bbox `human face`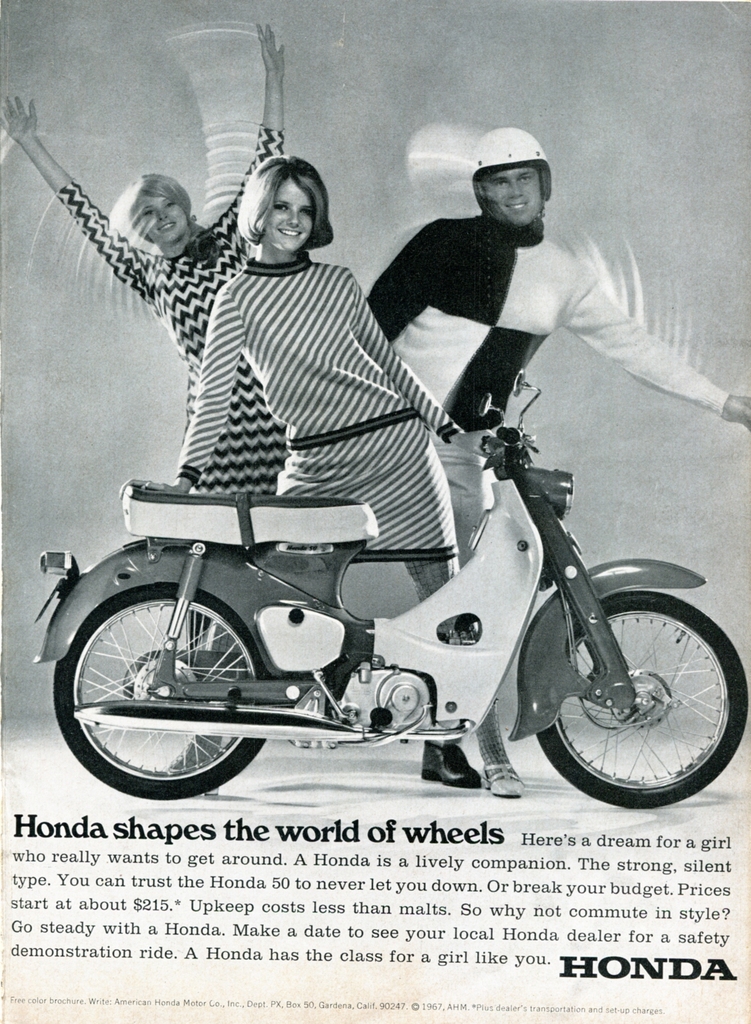
<bbox>265, 179, 314, 250</bbox>
